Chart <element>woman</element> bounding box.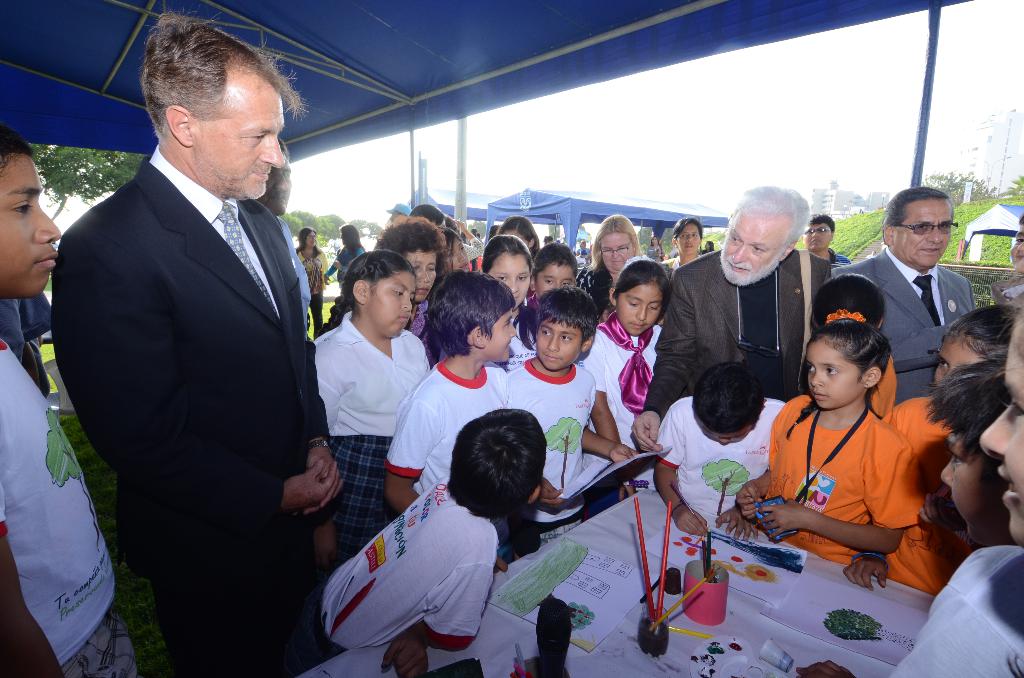
Charted: bbox=(292, 228, 333, 344).
